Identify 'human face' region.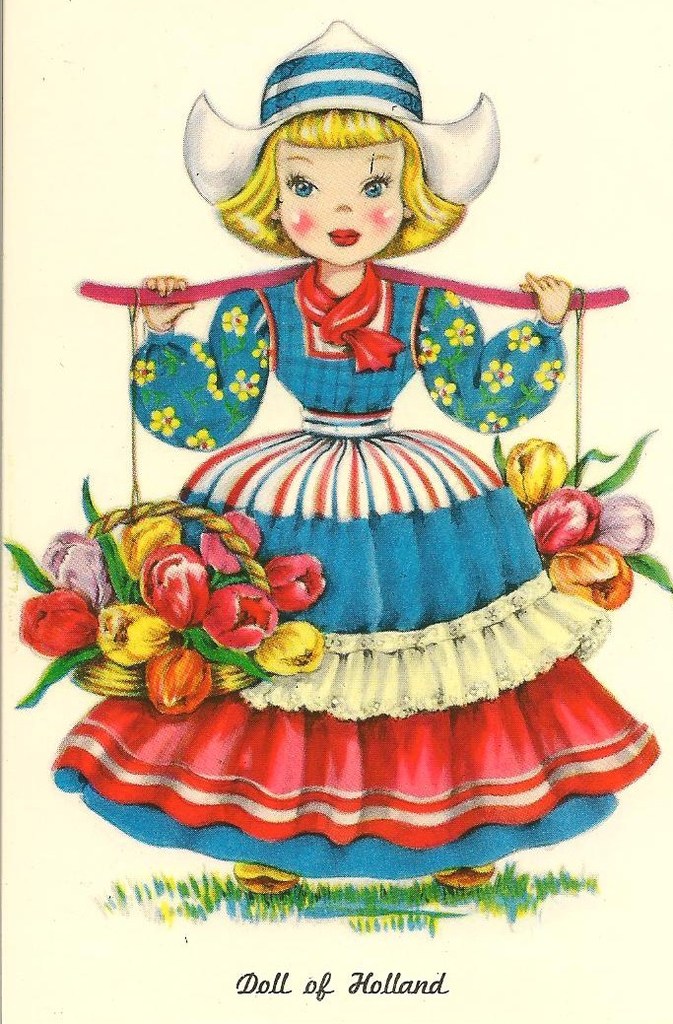
Region: <region>269, 138, 407, 269</region>.
